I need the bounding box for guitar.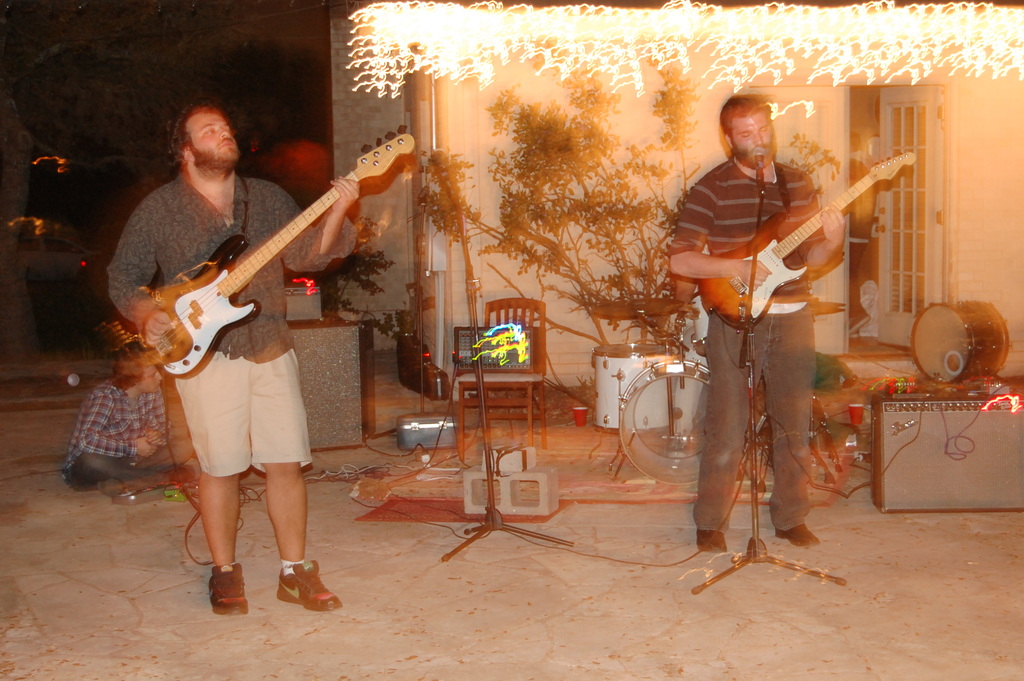
Here it is: {"x1": 693, "y1": 144, "x2": 917, "y2": 336}.
